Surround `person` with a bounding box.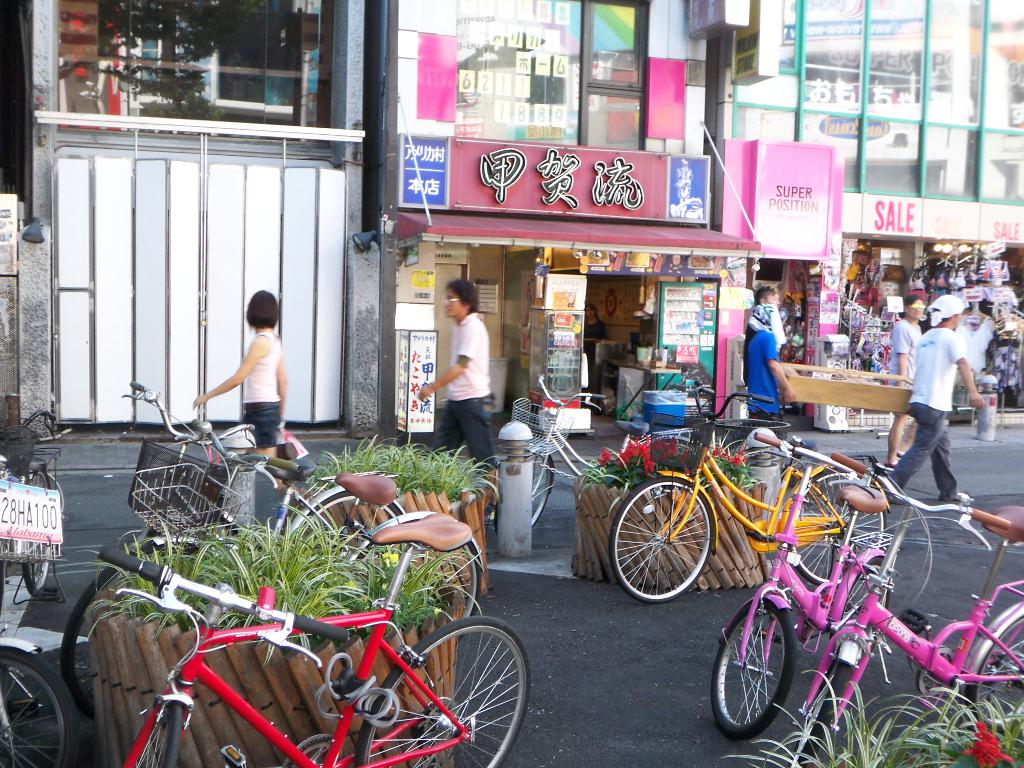
{"x1": 886, "y1": 290, "x2": 982, "y2": 504}.
